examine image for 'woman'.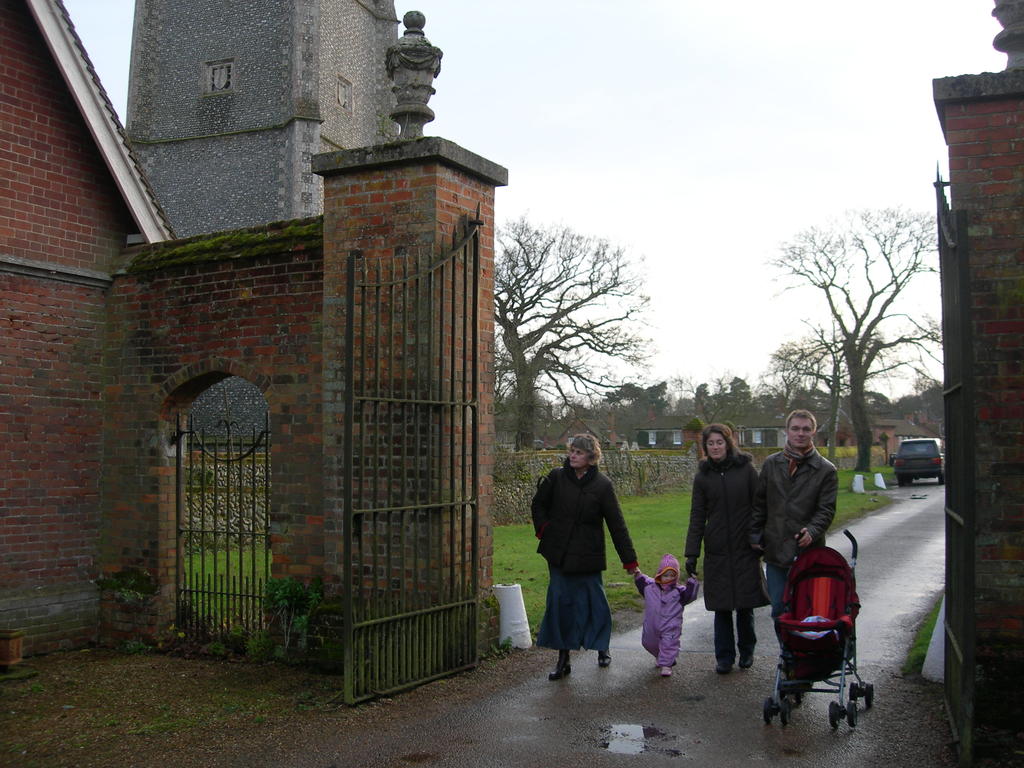
Examination result: left=678, top=423, right=763, bottom=676.
